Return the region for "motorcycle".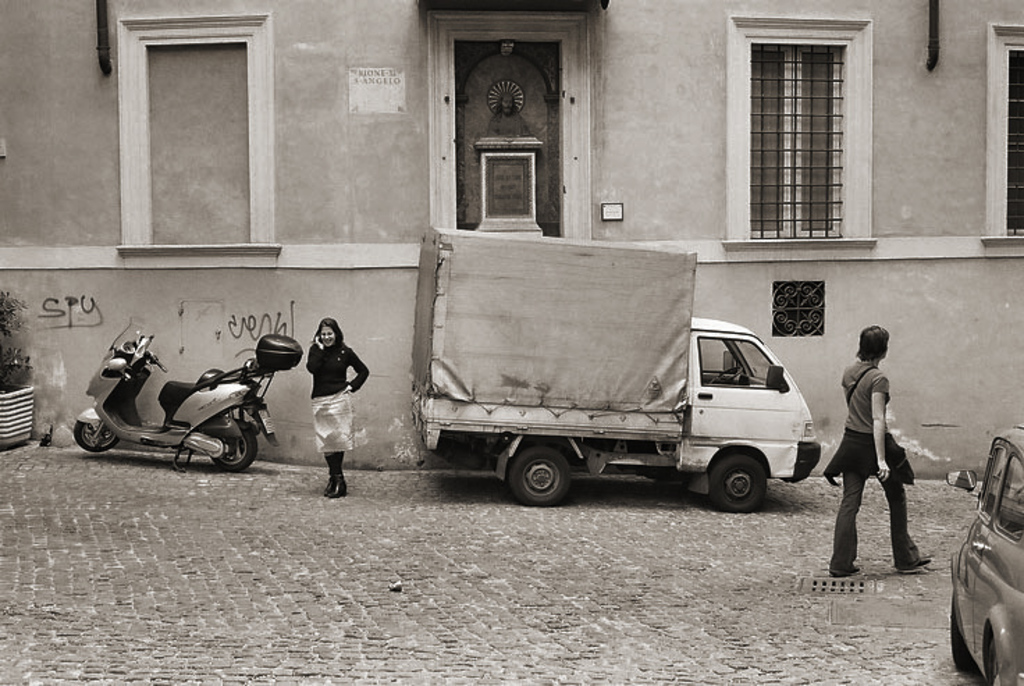
region(72, 321, 305, 473).
